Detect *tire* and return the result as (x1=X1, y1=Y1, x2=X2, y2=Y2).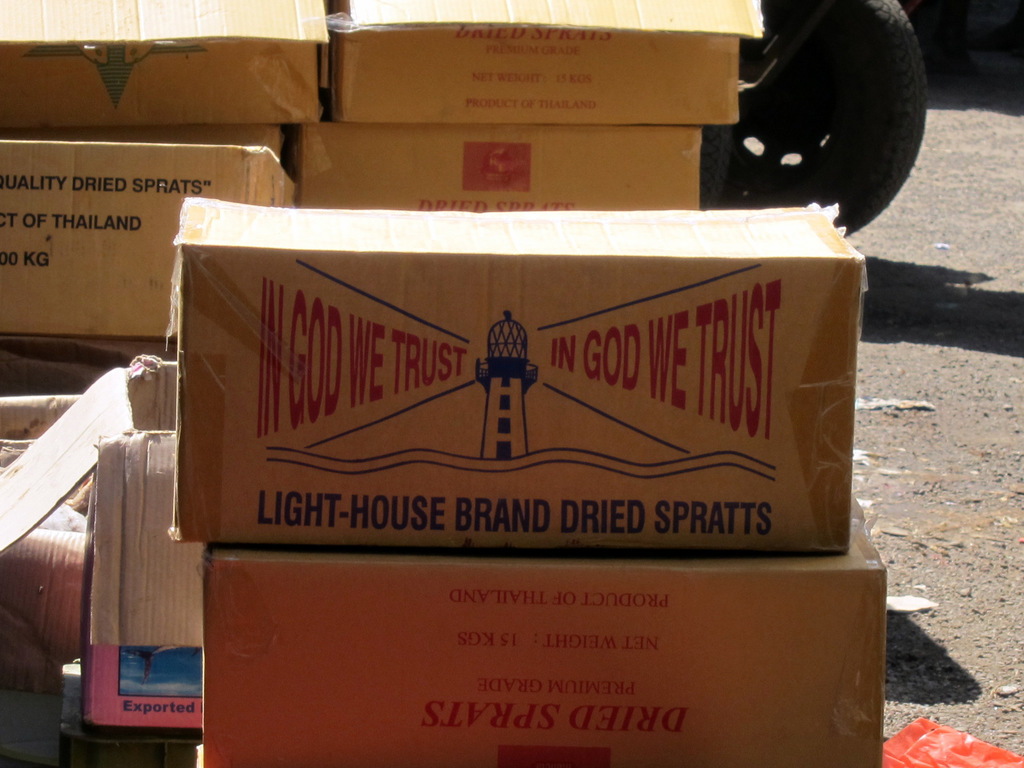
(x1=708, y1=1, x2=936, y2=221).
